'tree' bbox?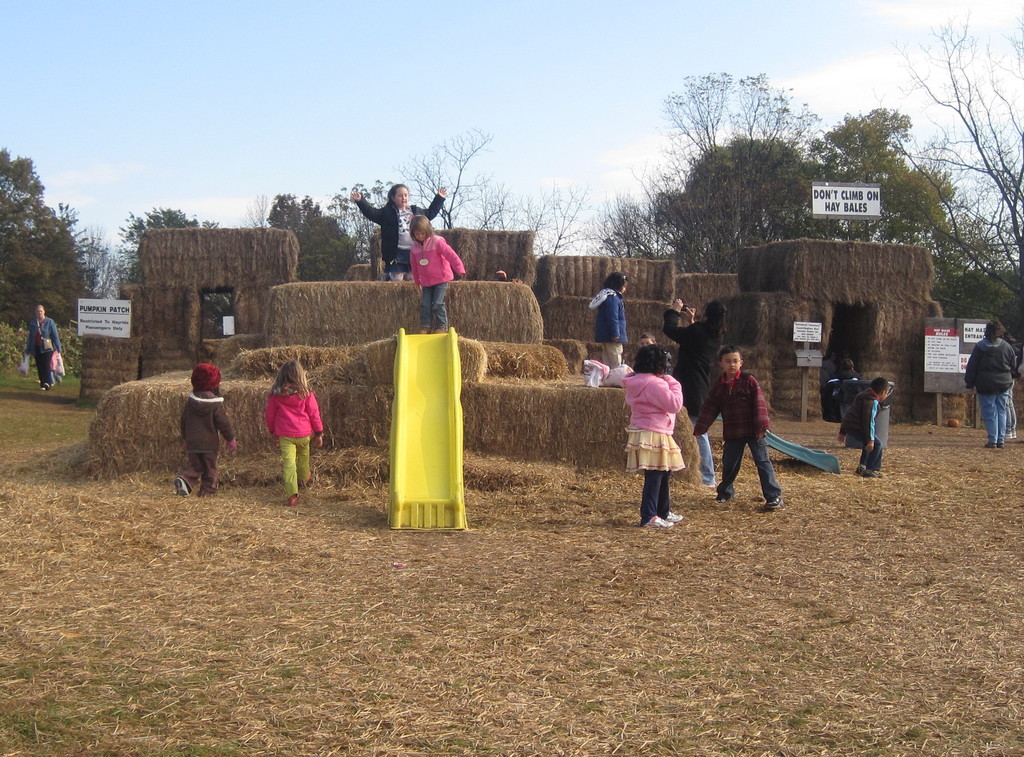
(x1=903, y1=3, x2=1023, y2=315)
